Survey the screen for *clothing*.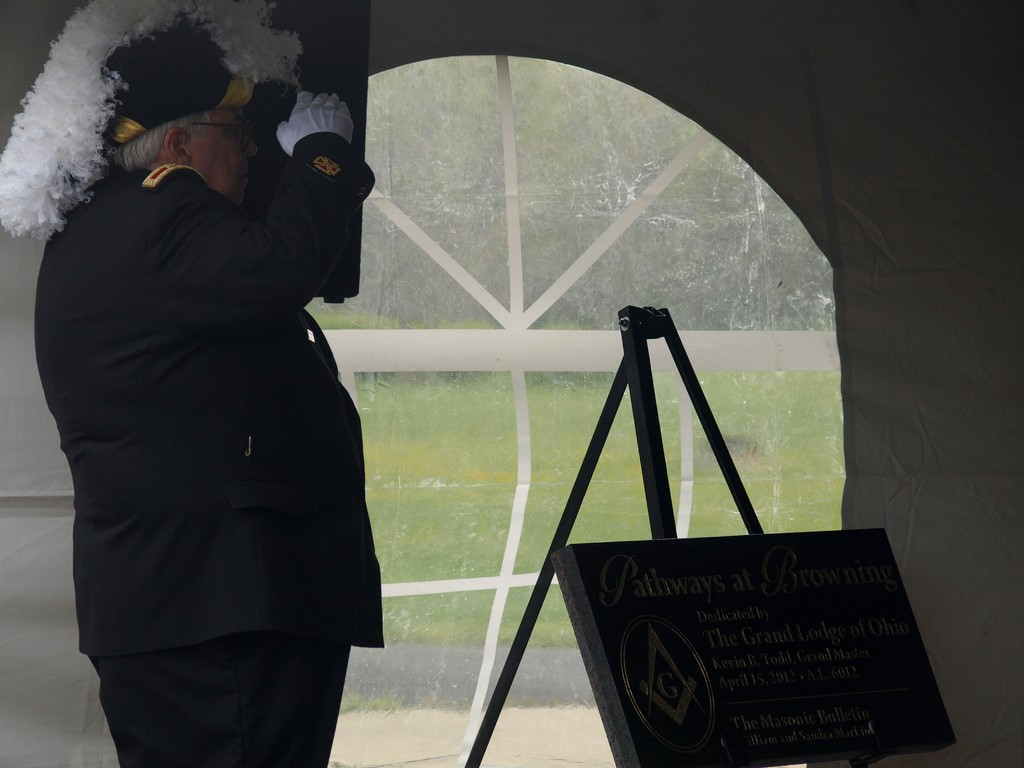
Survey found: [left=33, top=24, right=407, bottom=754].
